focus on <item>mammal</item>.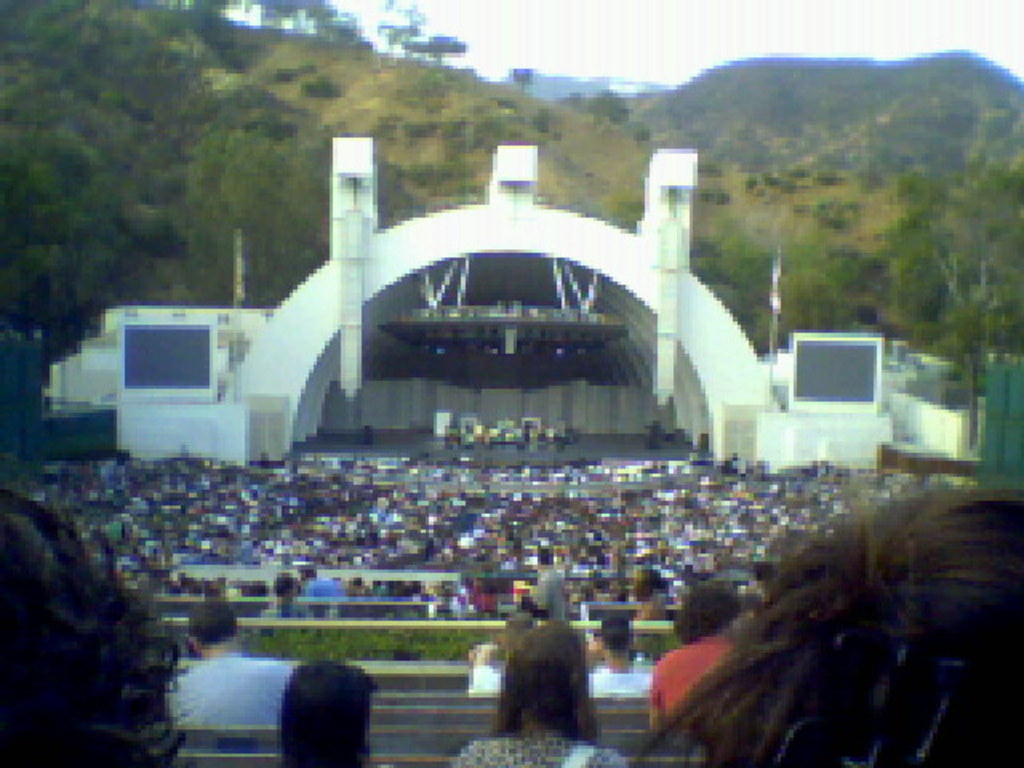
Focused at (622,472,1021,766).
